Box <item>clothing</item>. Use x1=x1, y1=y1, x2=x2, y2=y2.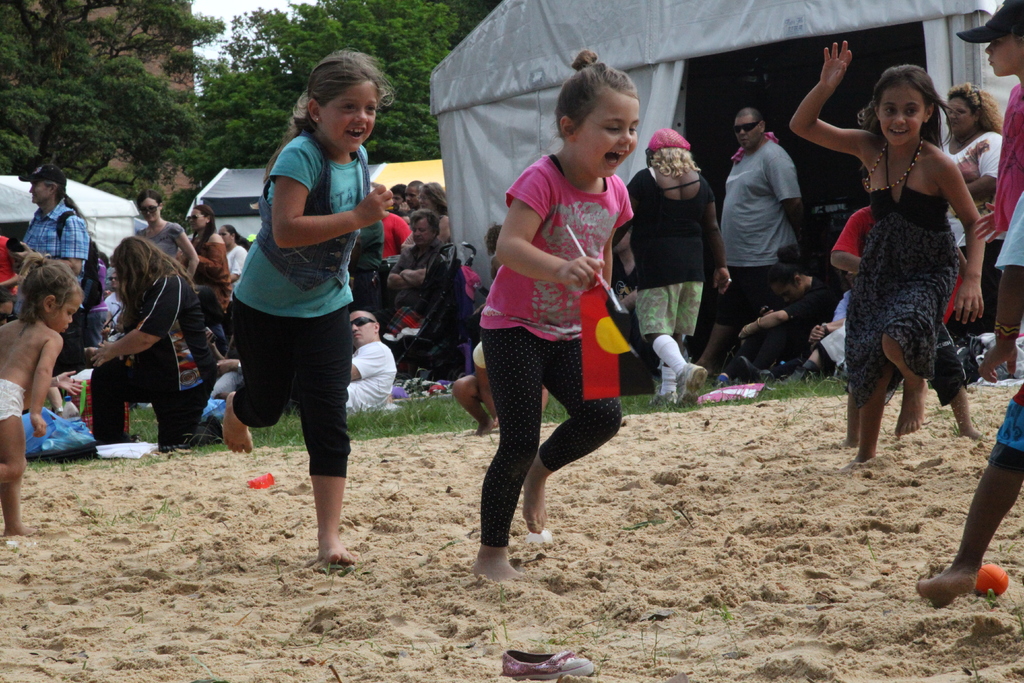
x1=721, y1=269, x2=765, y2=374.
